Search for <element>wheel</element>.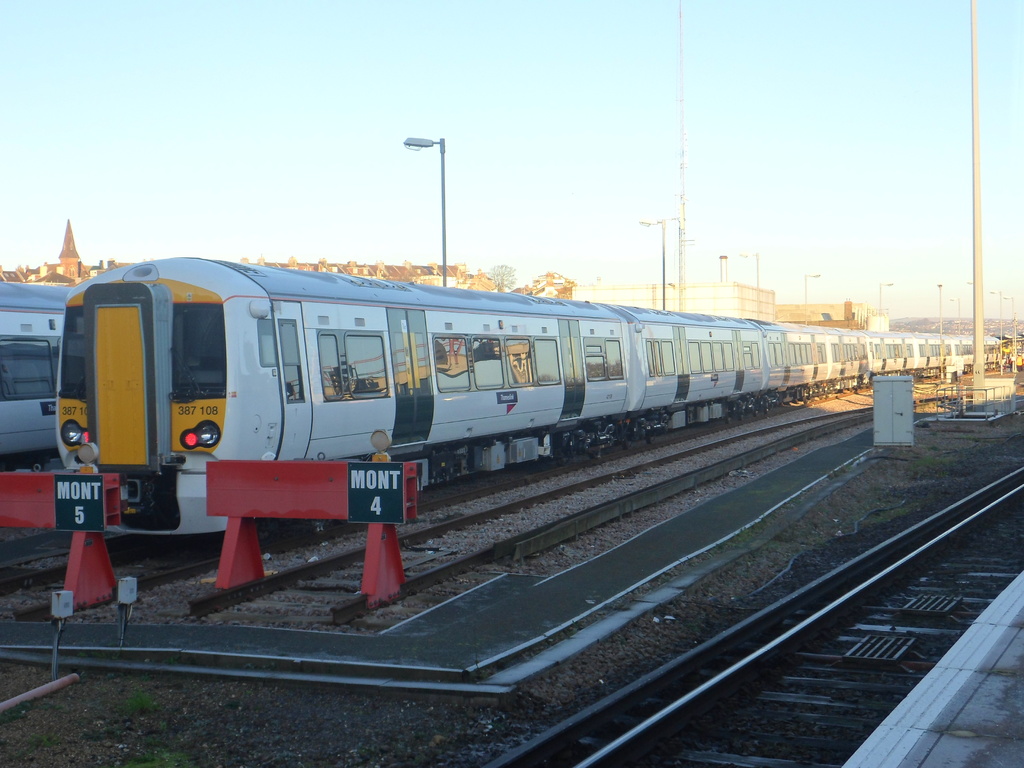
Found at (753,408,760,419).
